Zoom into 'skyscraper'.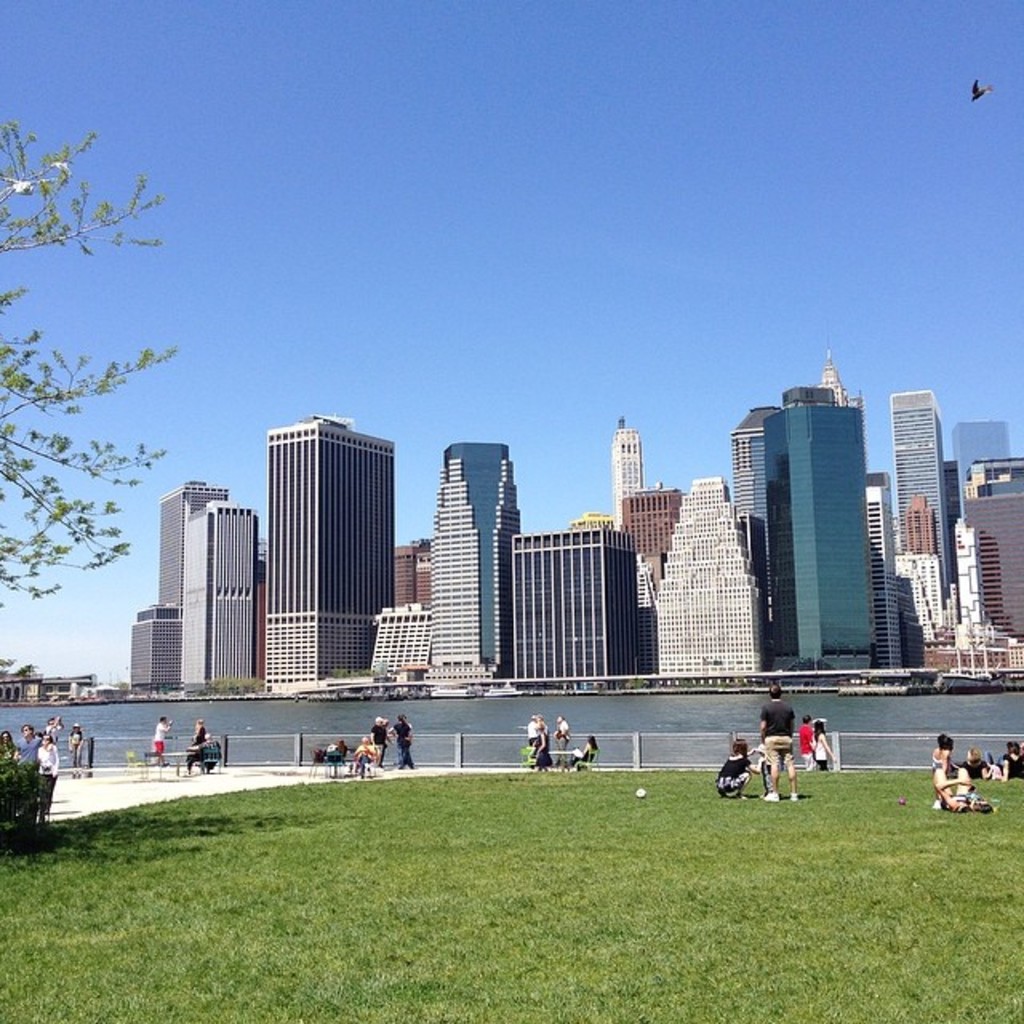
Zoom target: <box>174,512,261,686</box>.
